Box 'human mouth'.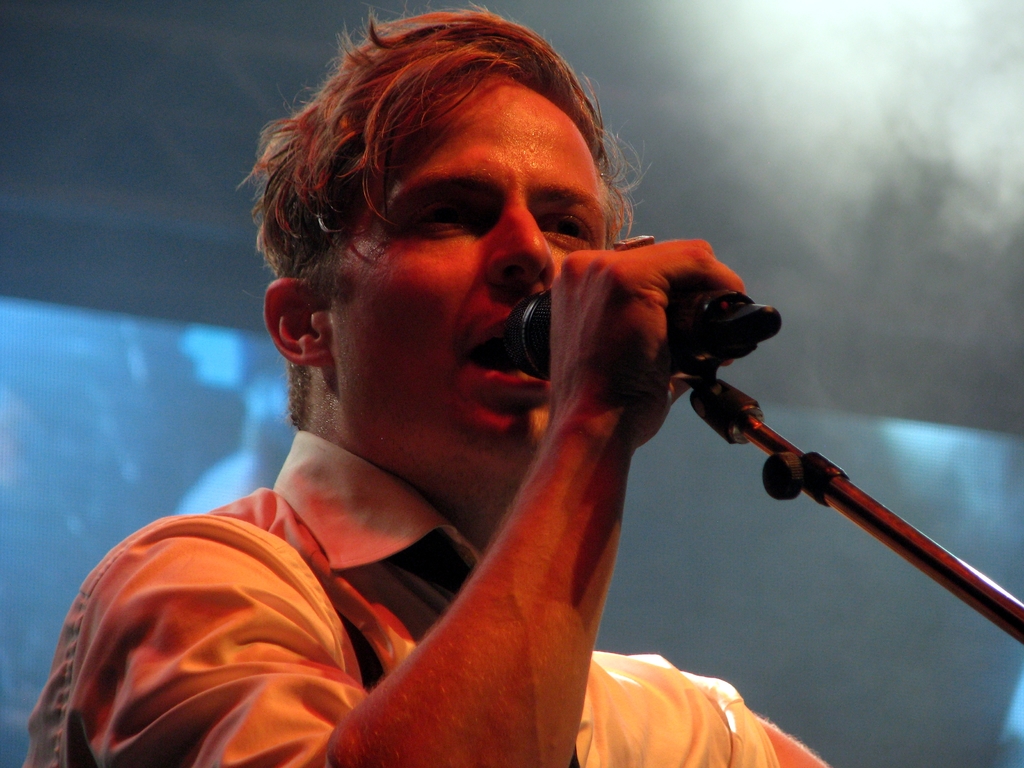
bbox=[461, 322, 560, 401].
